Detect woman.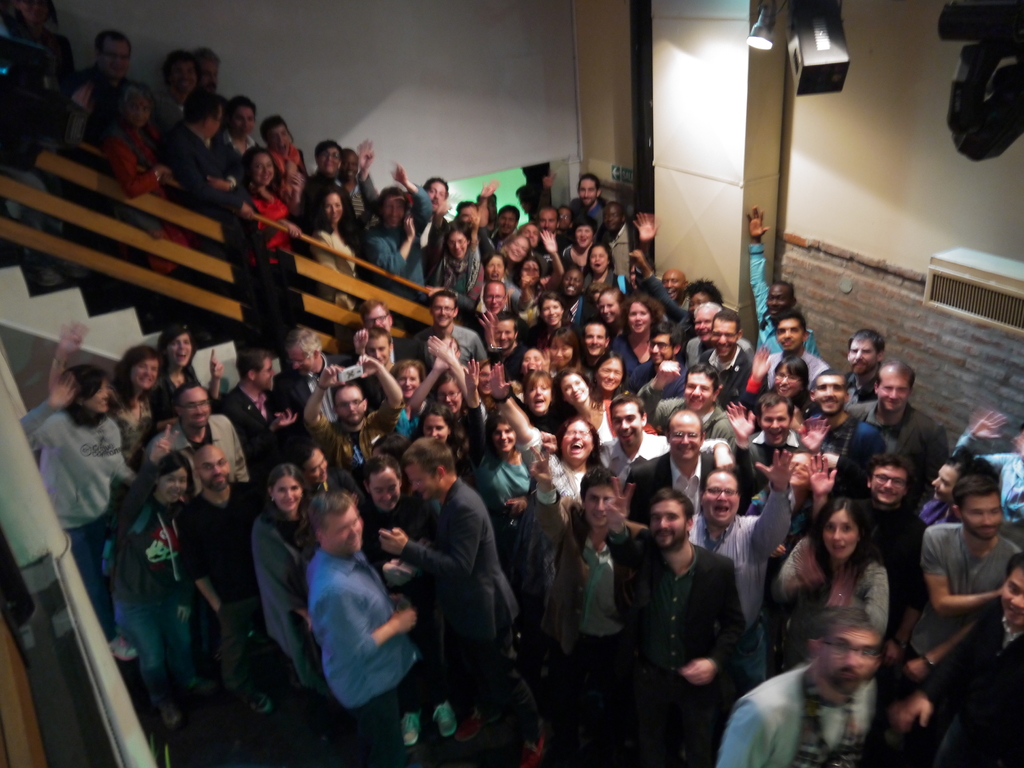
Detected at [760,495,902,691].
